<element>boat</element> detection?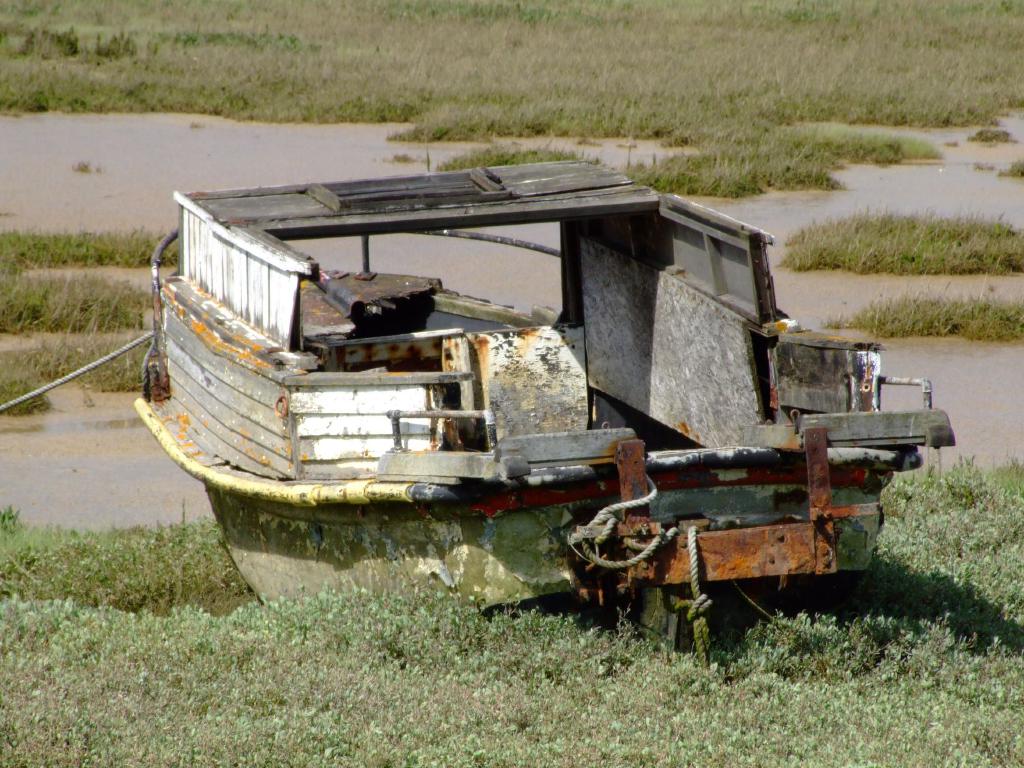
(0,158,956,673)
